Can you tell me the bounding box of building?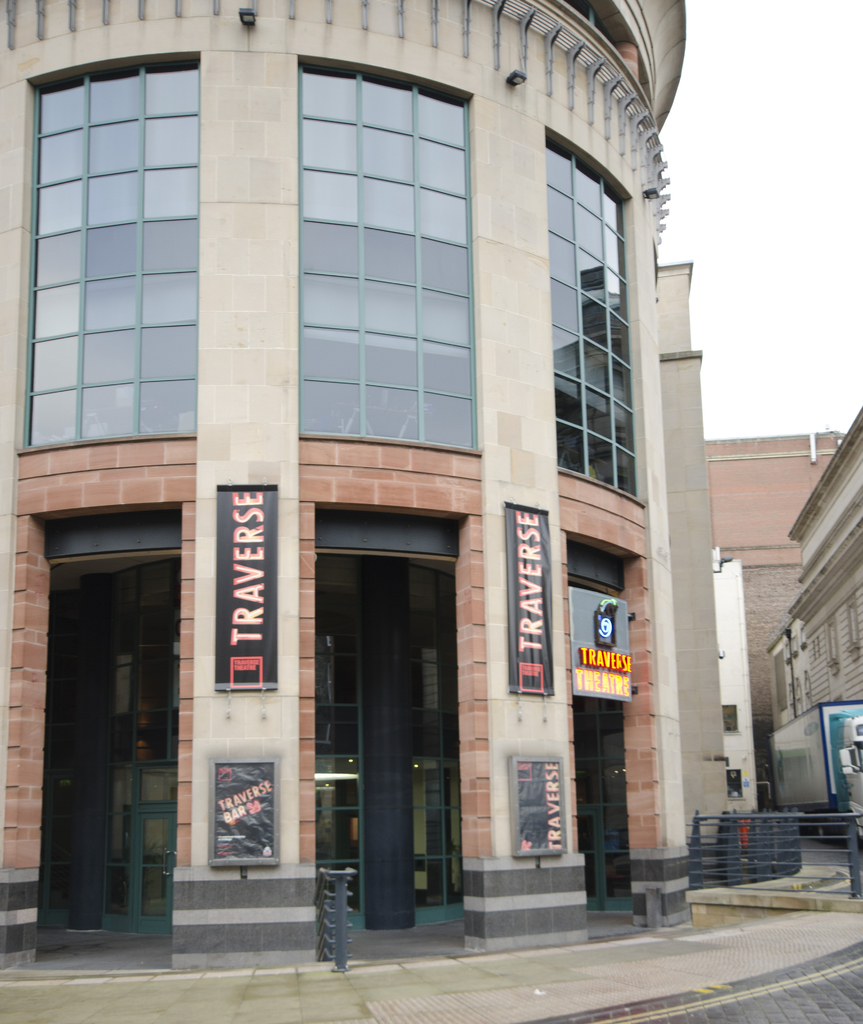
0,0,722,968.
